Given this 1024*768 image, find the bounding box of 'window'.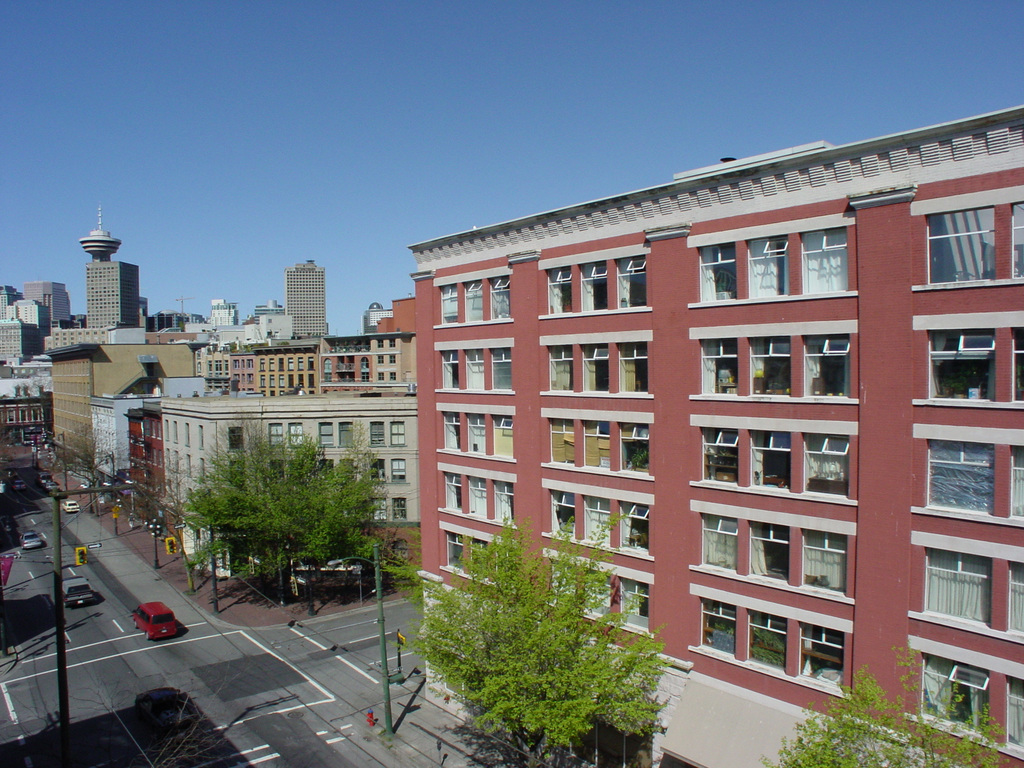
[1008,566,1023,634].
